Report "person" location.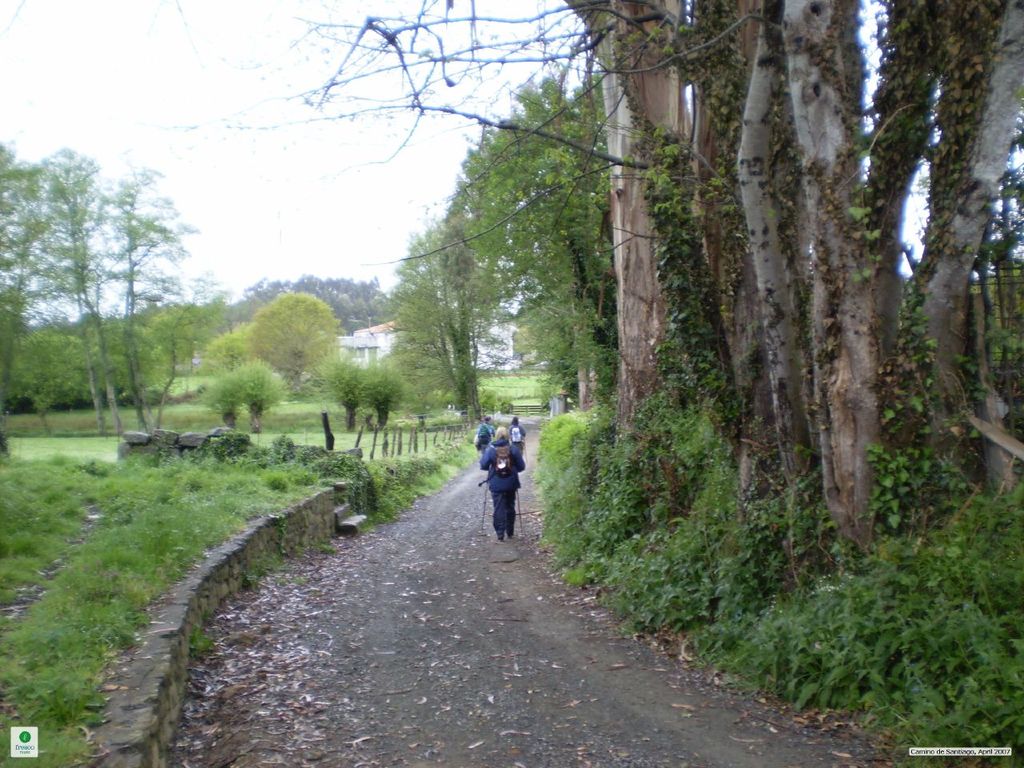
Report: region(474, 430, 528, 539).
